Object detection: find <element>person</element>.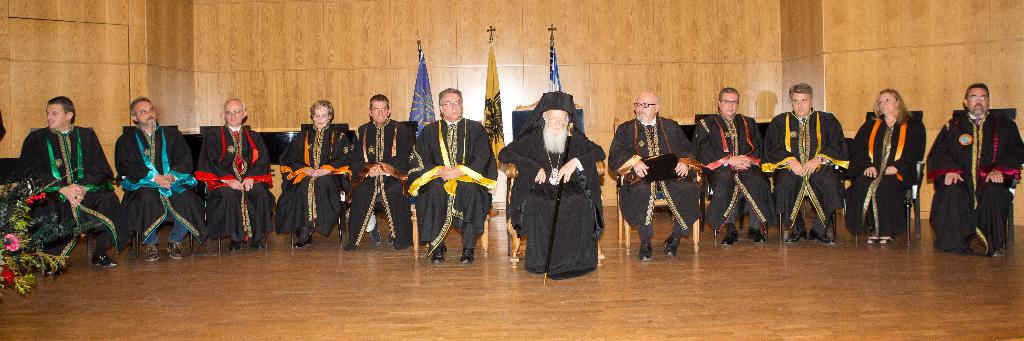
BBox(631, 87, 692, 265).
